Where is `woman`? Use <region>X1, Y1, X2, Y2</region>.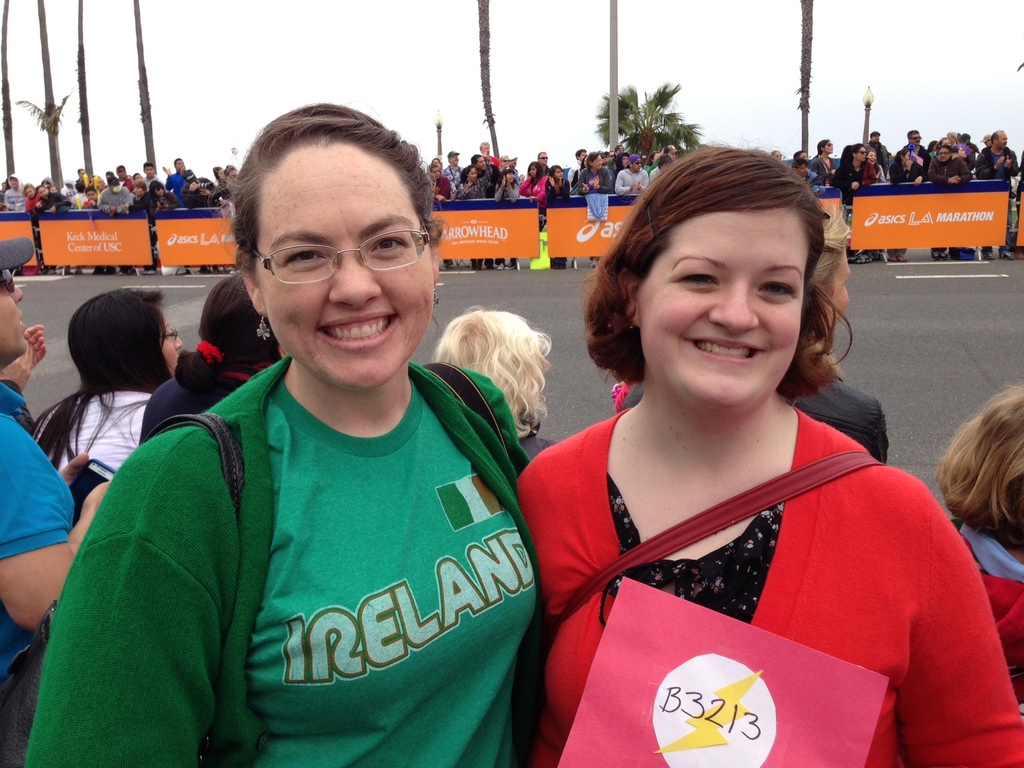
<region>31, 279, 182, 481</region>.
